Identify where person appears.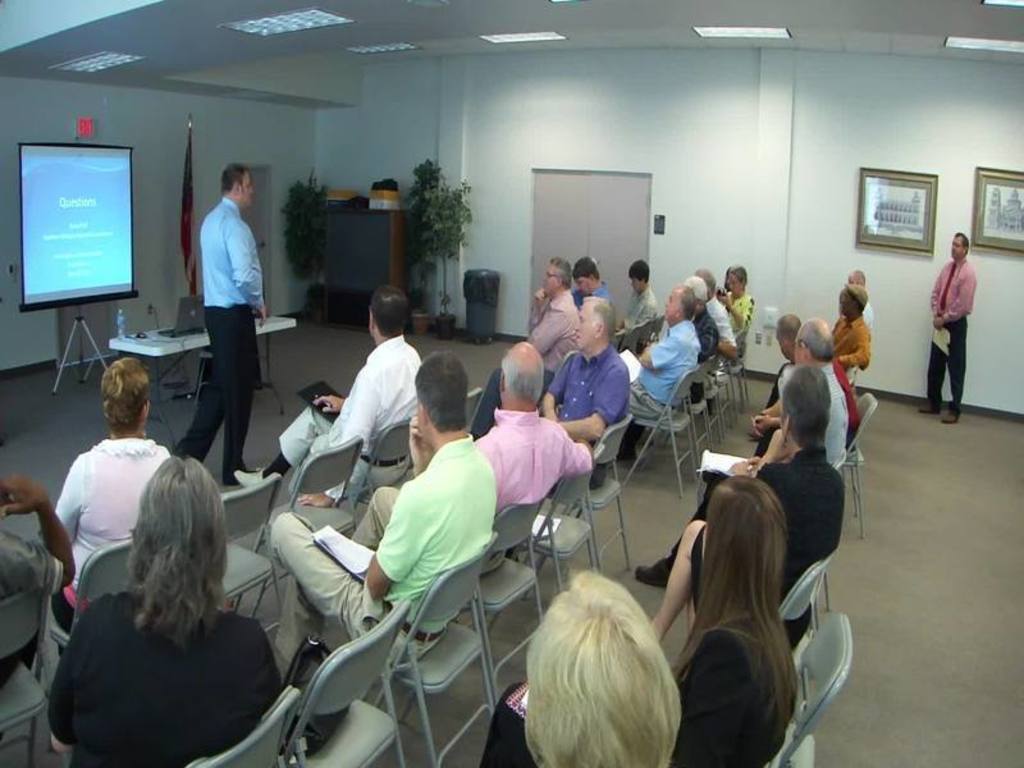
Appears at bbox=(846, 266, 876, 326).
